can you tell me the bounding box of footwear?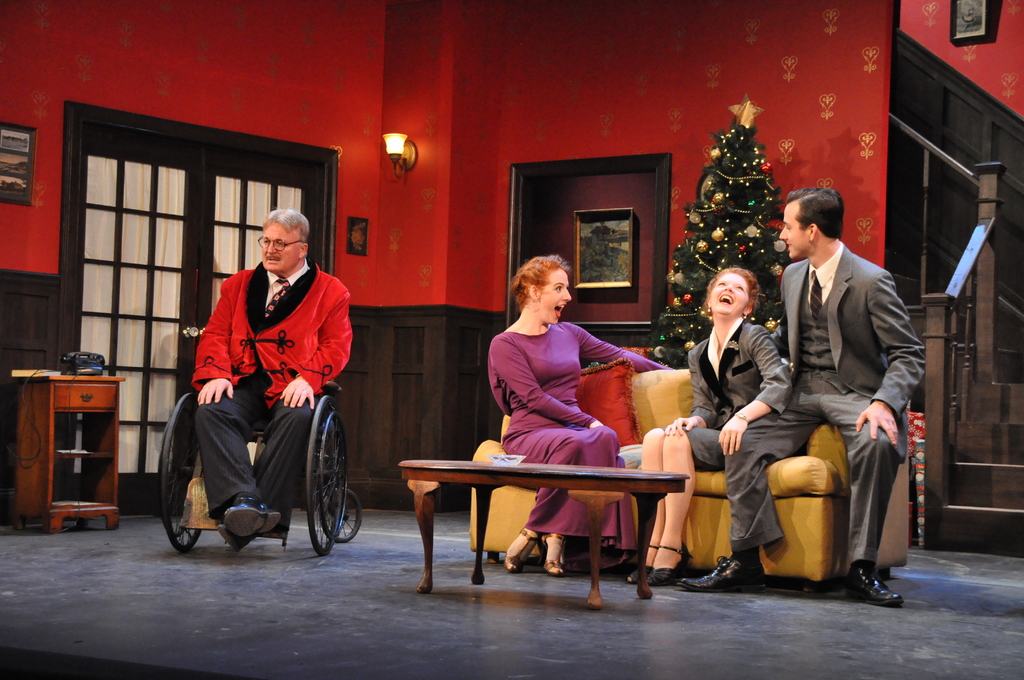
677, 555, 769, 590.
